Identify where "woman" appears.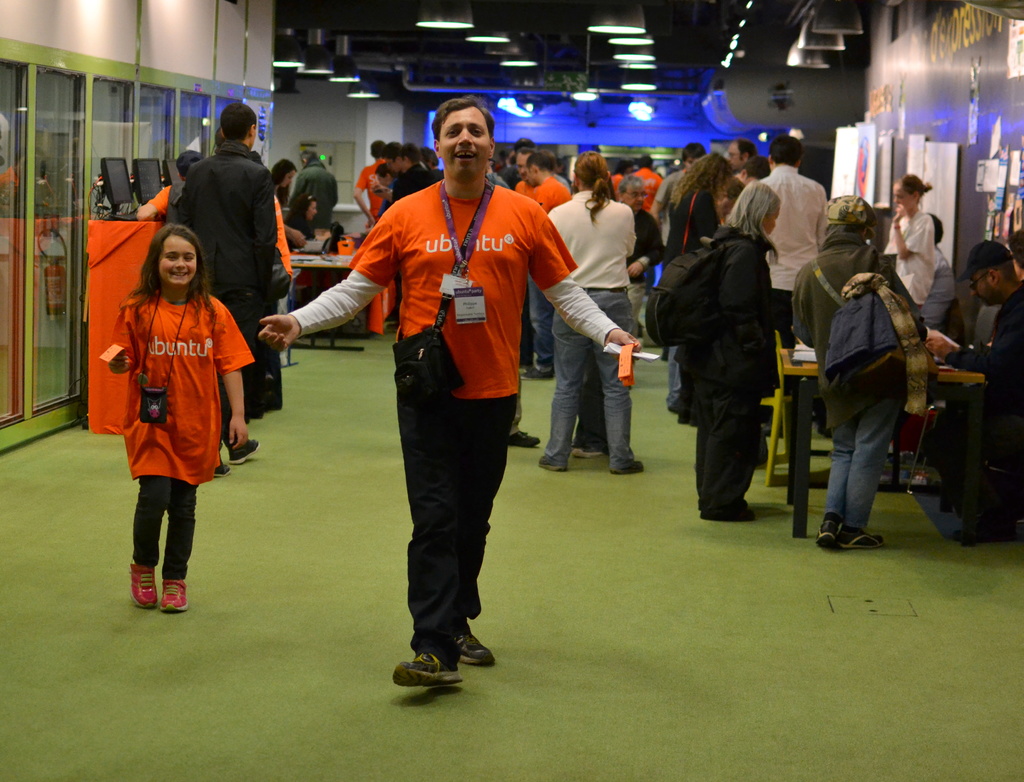
Appears at [373,160,394,222].
